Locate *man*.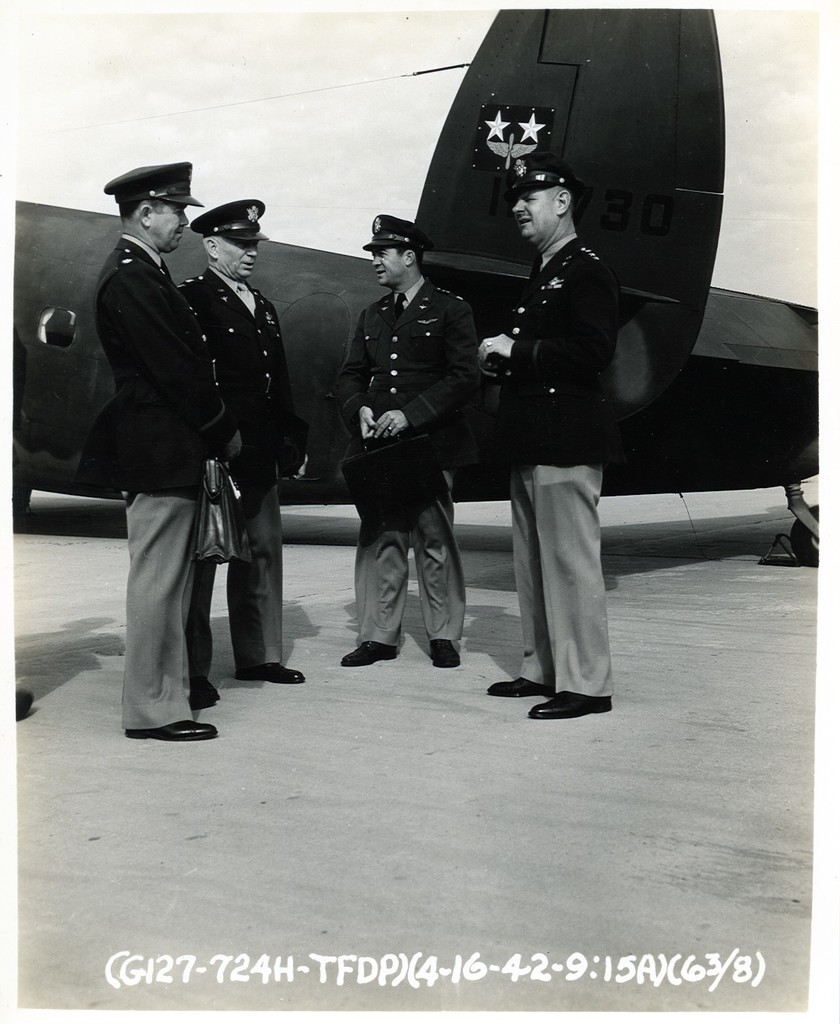
Bounding box: bbox=[85, 154, 226, 741].
